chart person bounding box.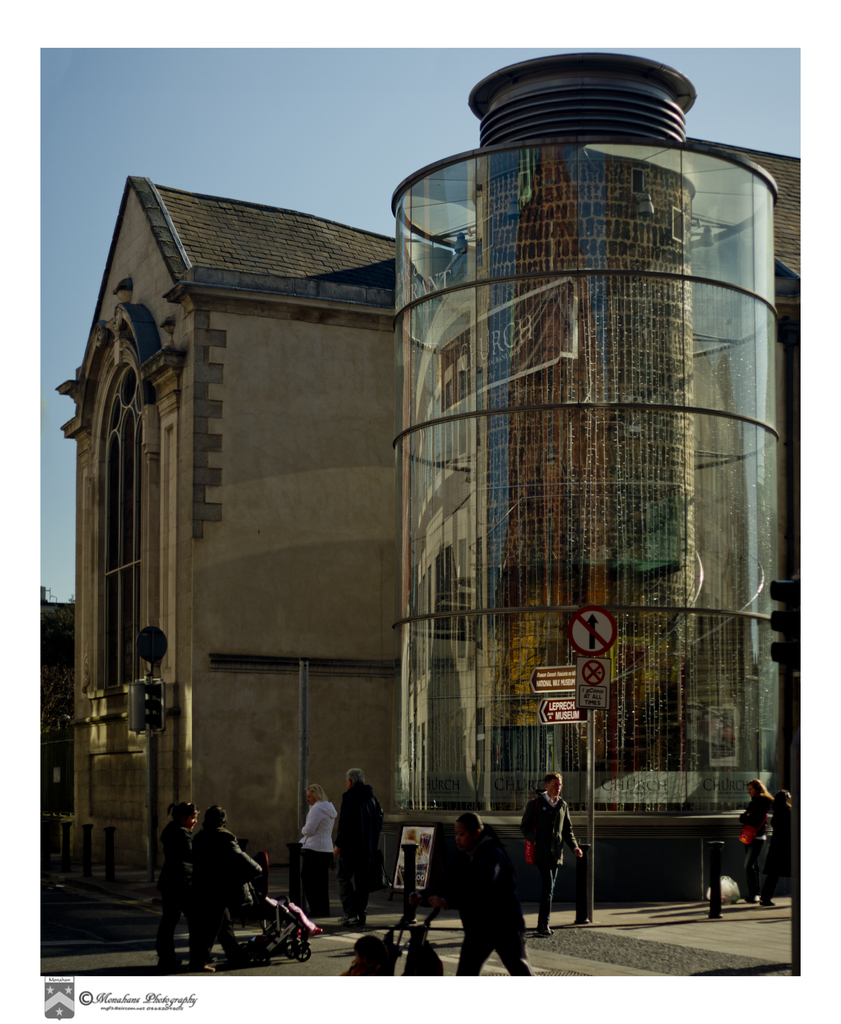
Charted: [422,813,532,976].
